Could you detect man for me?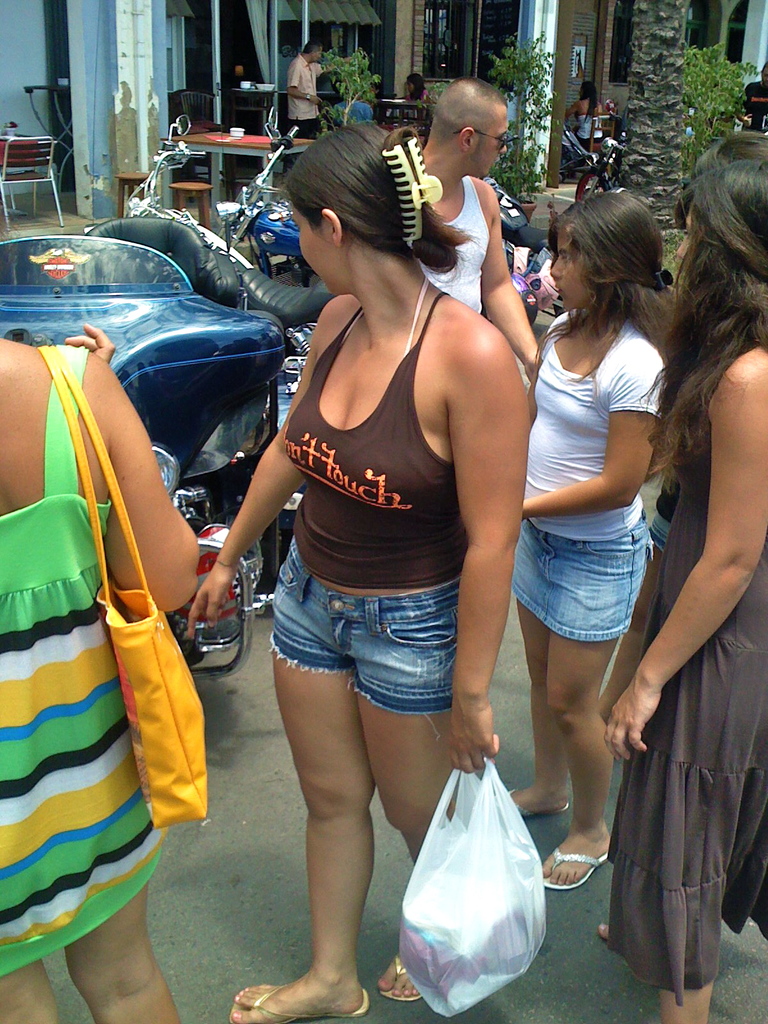
Detection result: <region>289, 37, 331, 143</region>.
